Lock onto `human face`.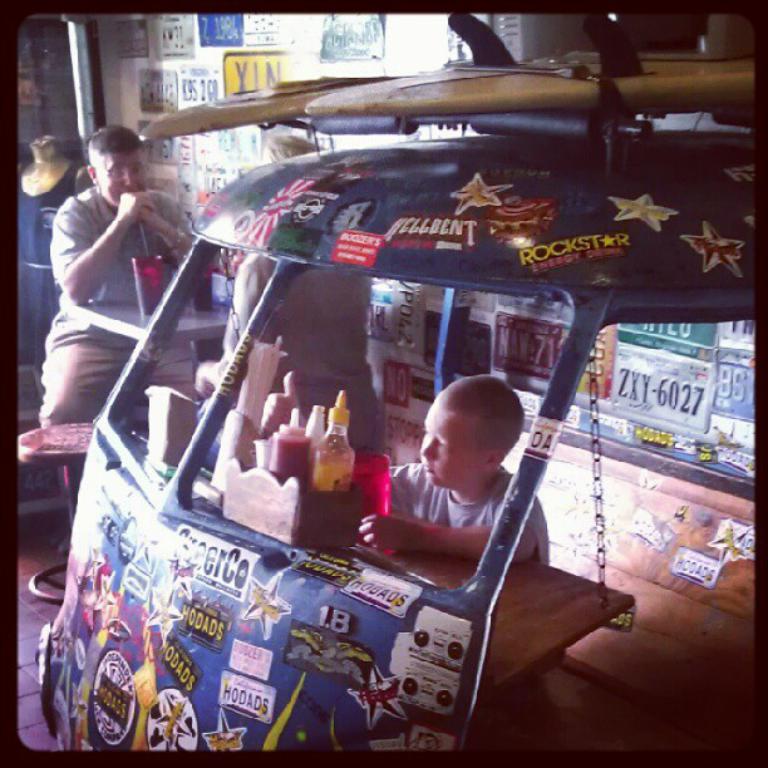
Locked: 98/149/148/206.
